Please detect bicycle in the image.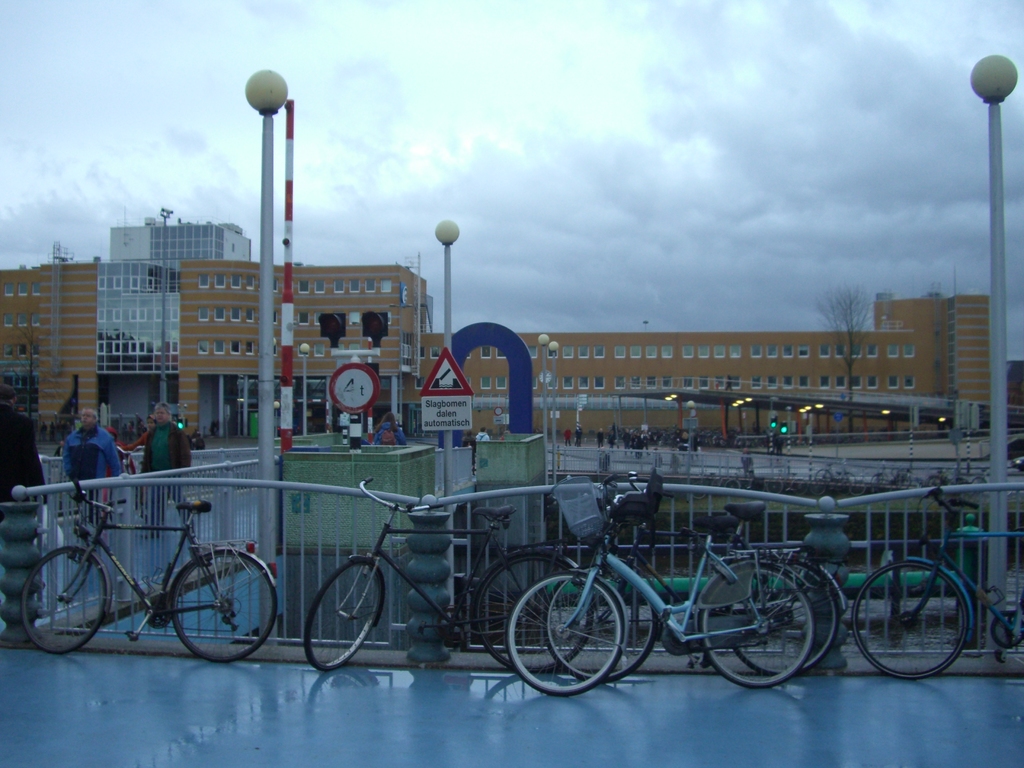
crop(301, 477, 593, 688).
